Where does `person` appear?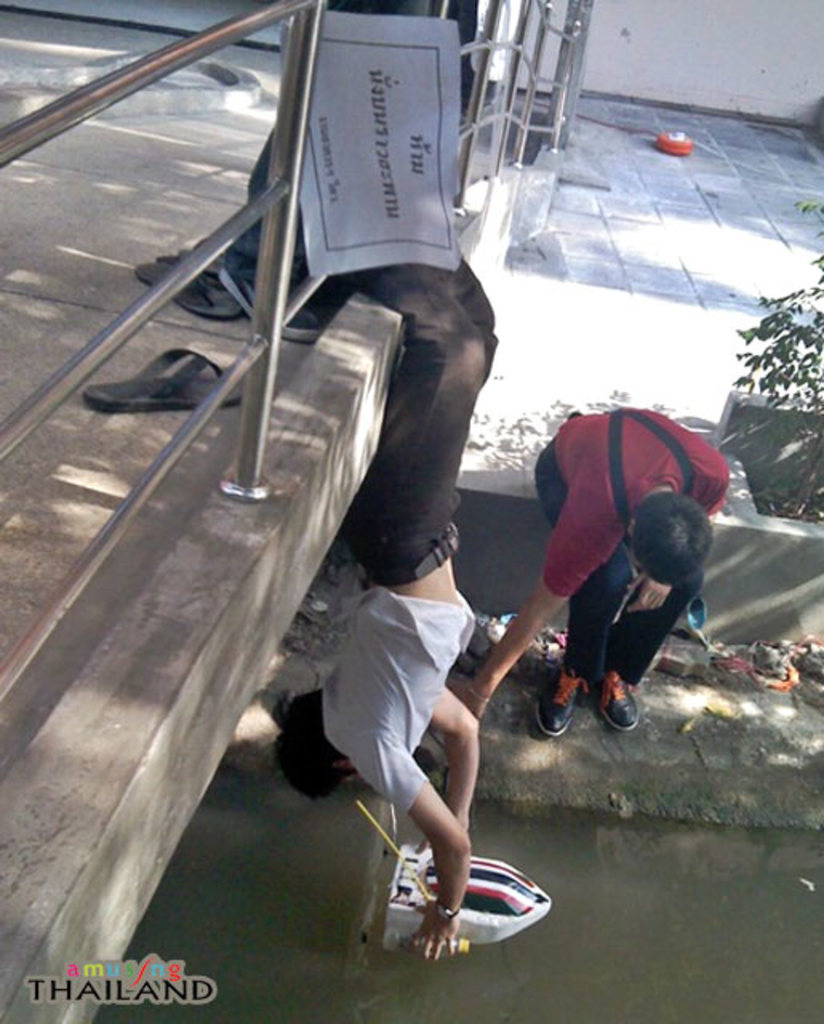
Appears at 218,0,482,344.
